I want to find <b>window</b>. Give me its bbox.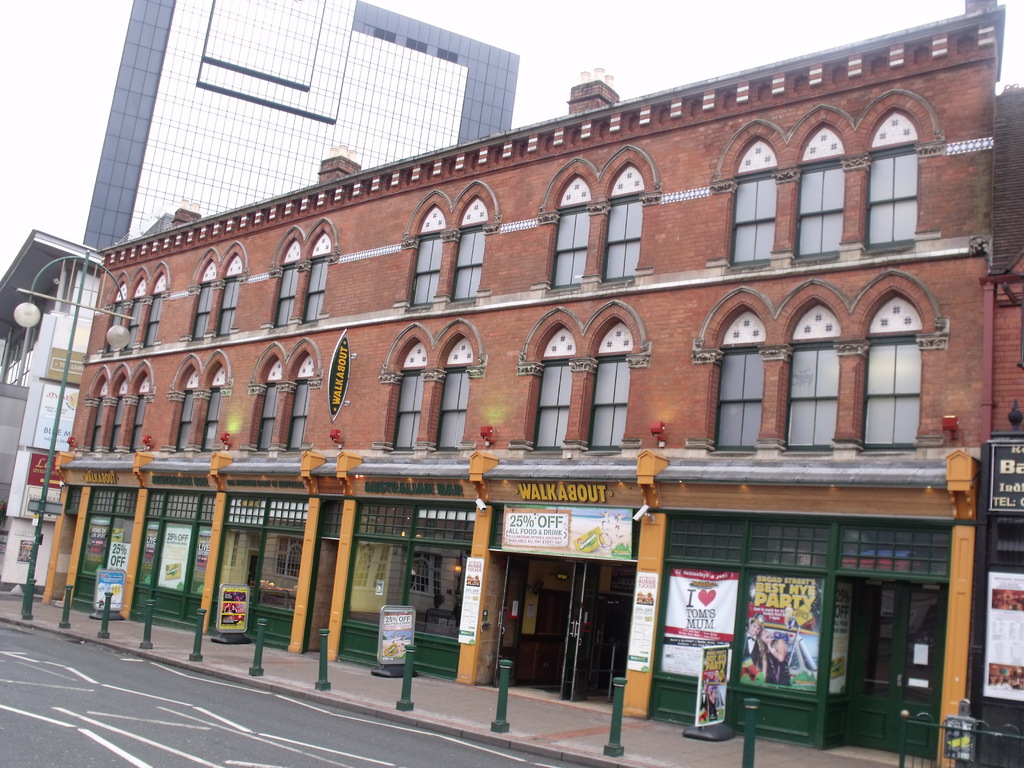
x1=171 y1=364 x2=205 y2=449.
